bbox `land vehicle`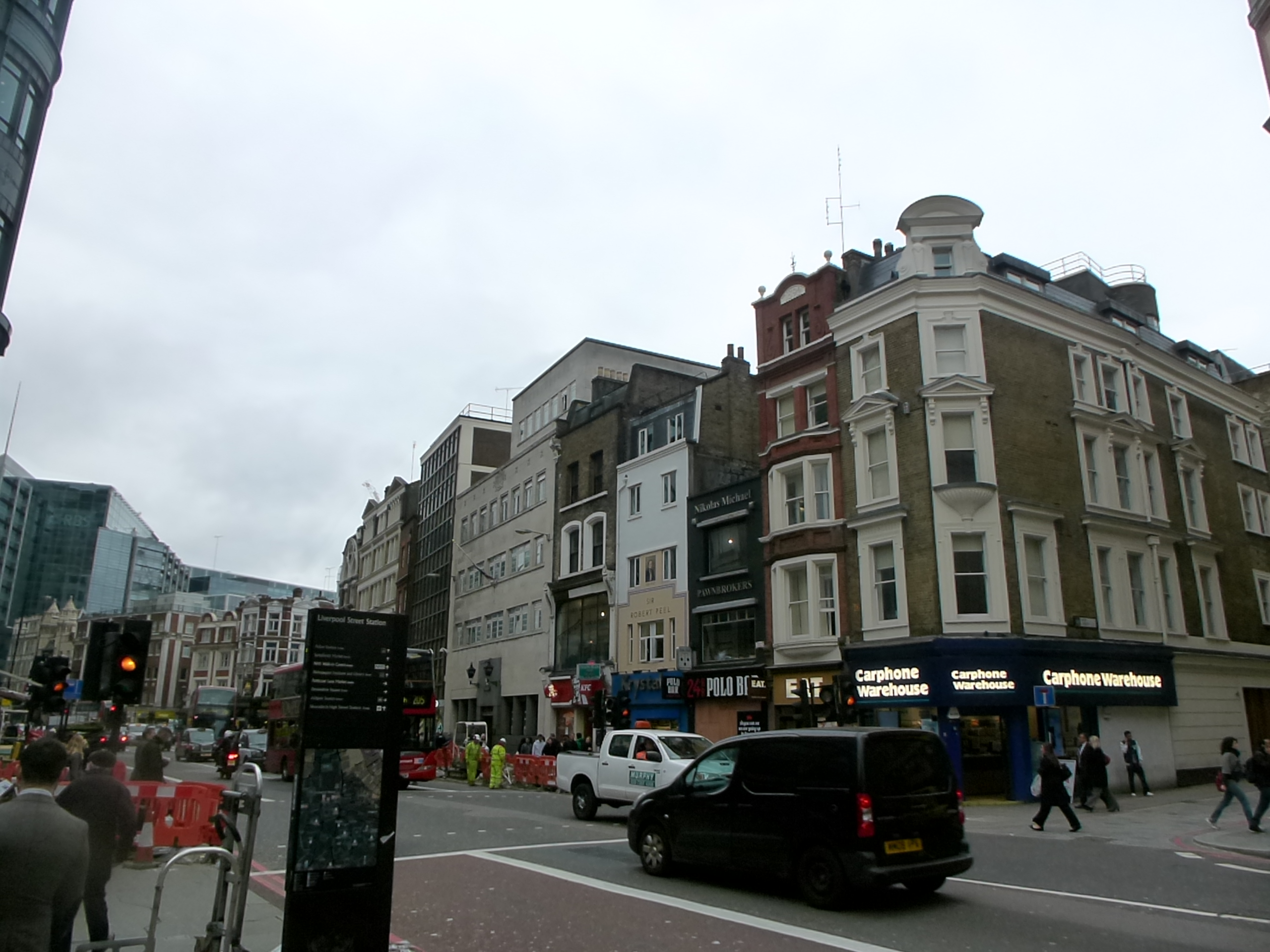
box(51, 362, 63, 370)
